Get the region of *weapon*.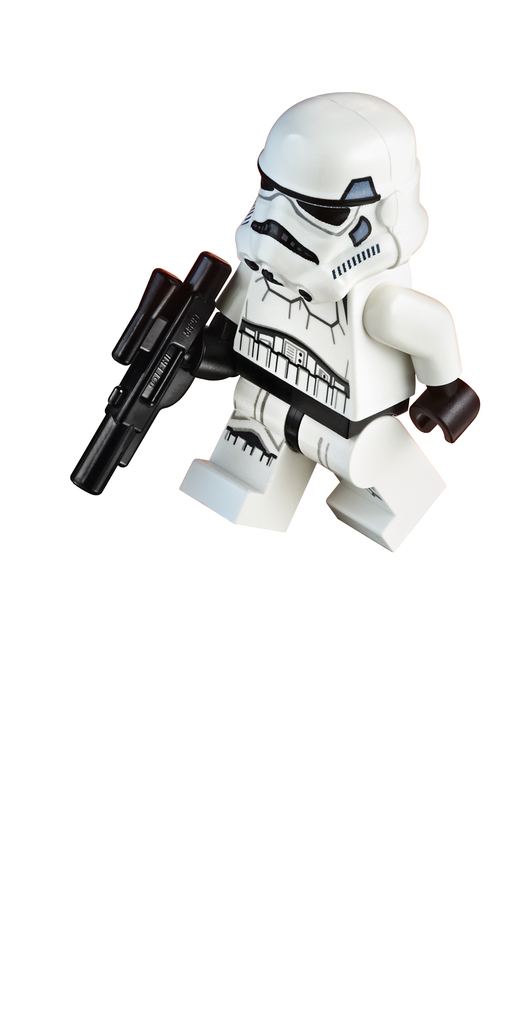
{"left": 65, "top": 229, "right": 274, "bottom": 486}.
